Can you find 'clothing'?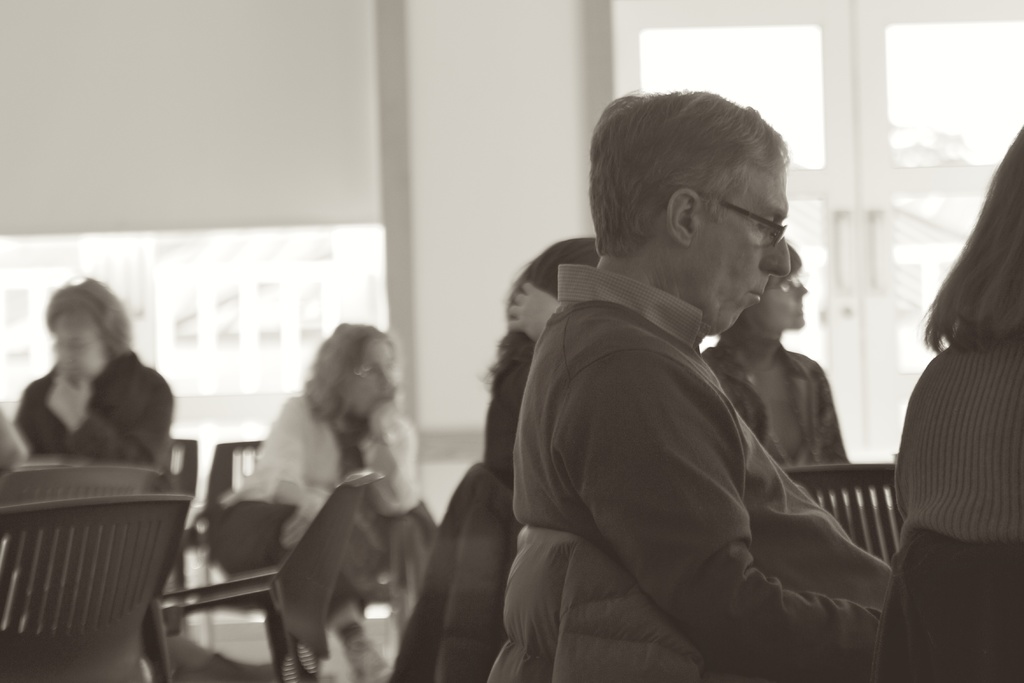
Yes, bounding box: select_region(484, 335, 533, 493).
